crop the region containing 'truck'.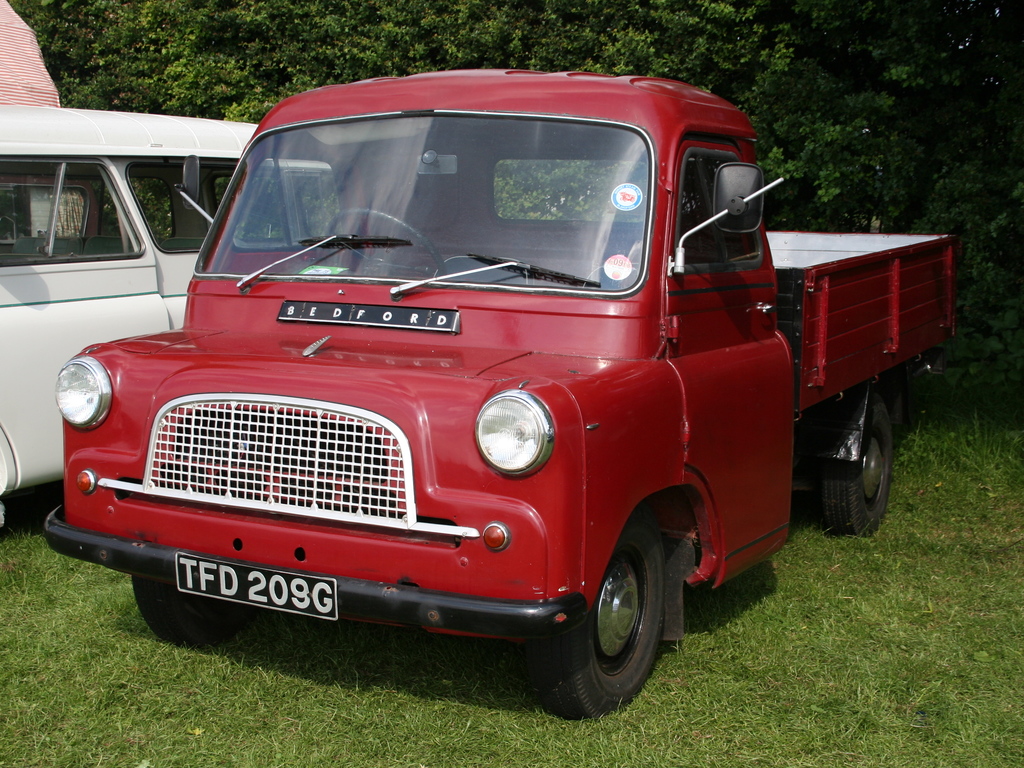
Crop region: left=45, top=71, right=888, bottom=725.
